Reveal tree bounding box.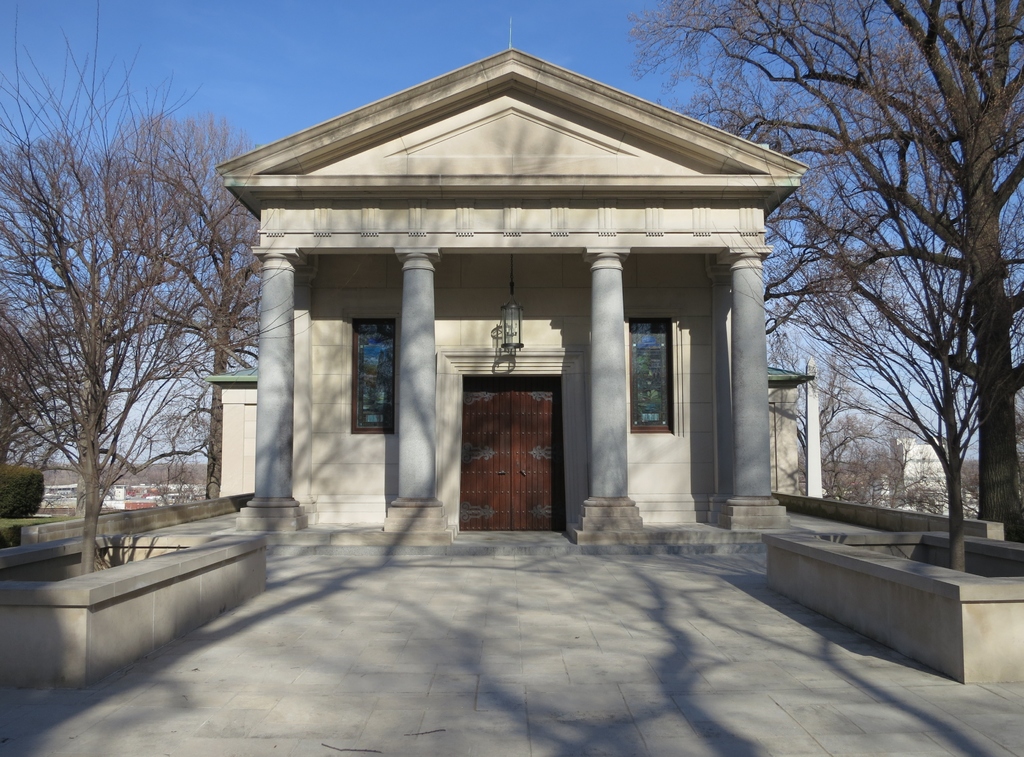
Revealed: 764,324,892,498.
